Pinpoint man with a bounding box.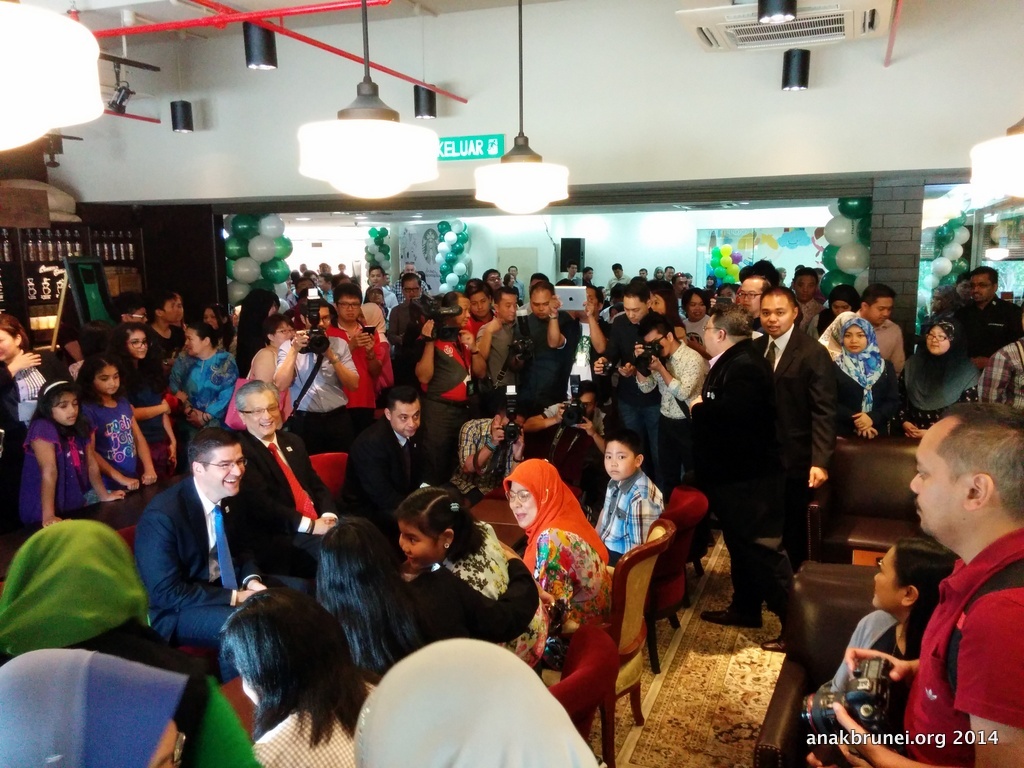
x1=513, y1=279, x2=580, y2=401.
